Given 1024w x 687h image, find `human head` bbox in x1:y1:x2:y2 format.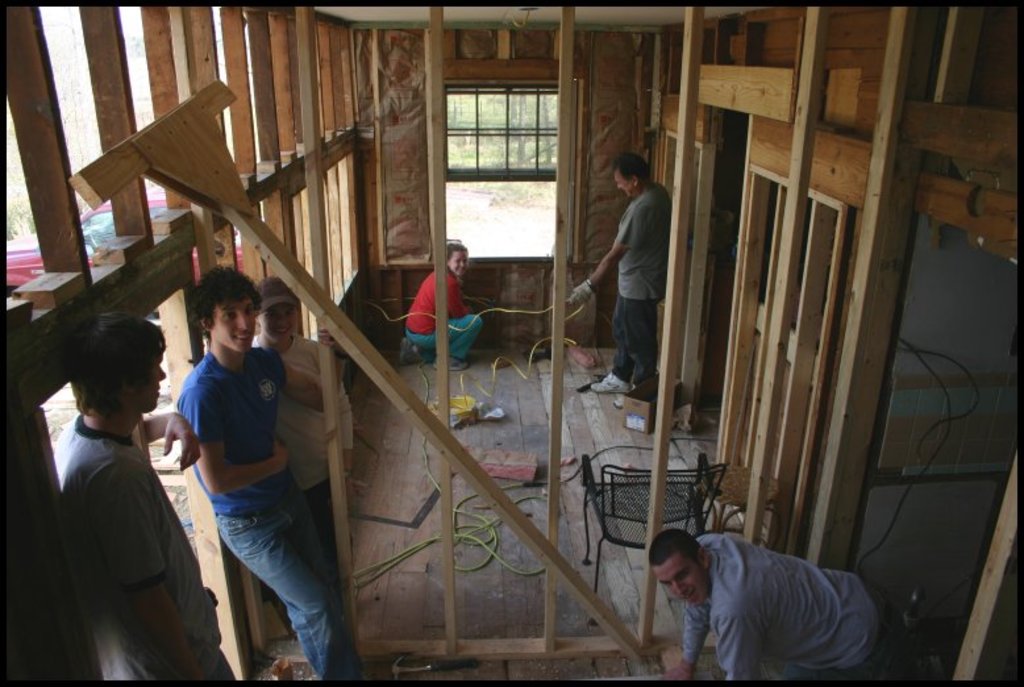
612:150:653:196.
